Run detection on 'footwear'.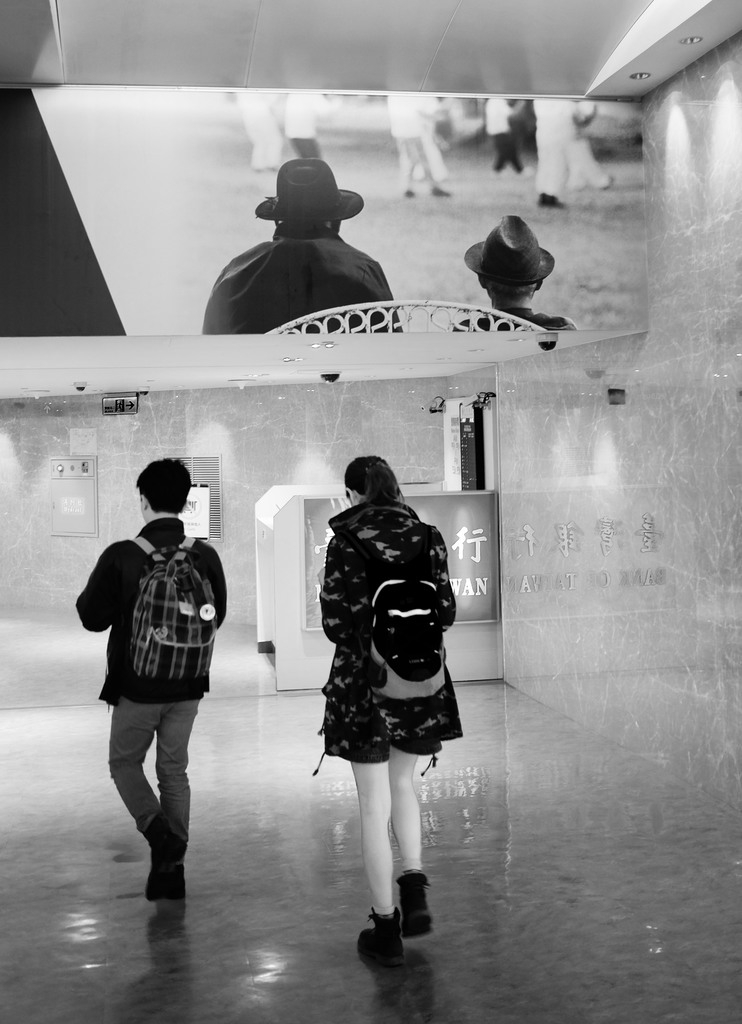
Result: x1=150, y1=827, x2=182, y2=893.
